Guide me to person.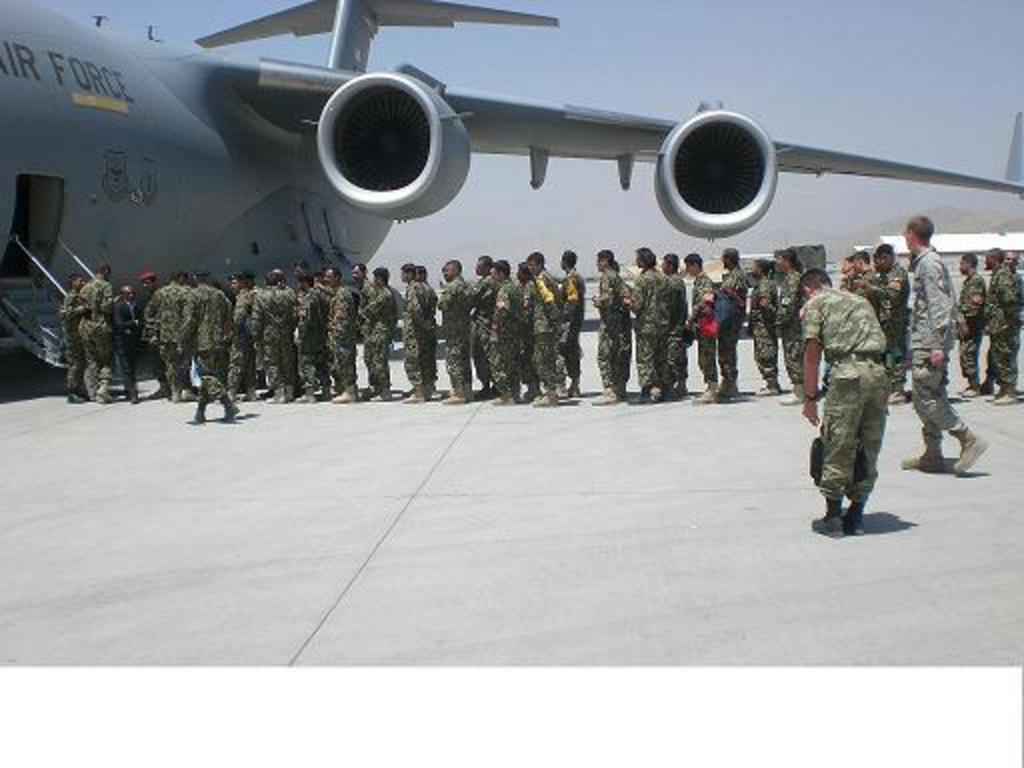
Guidance: bbox(324, 256, 360, 406).
